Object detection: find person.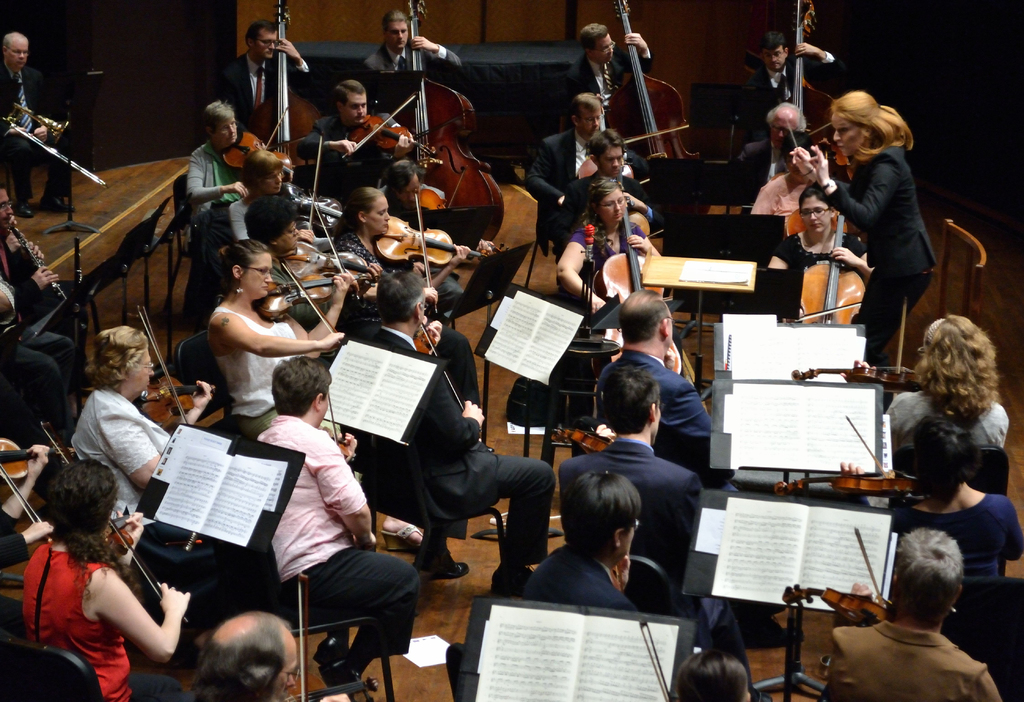
detection(833, 413, 1023, 587).
